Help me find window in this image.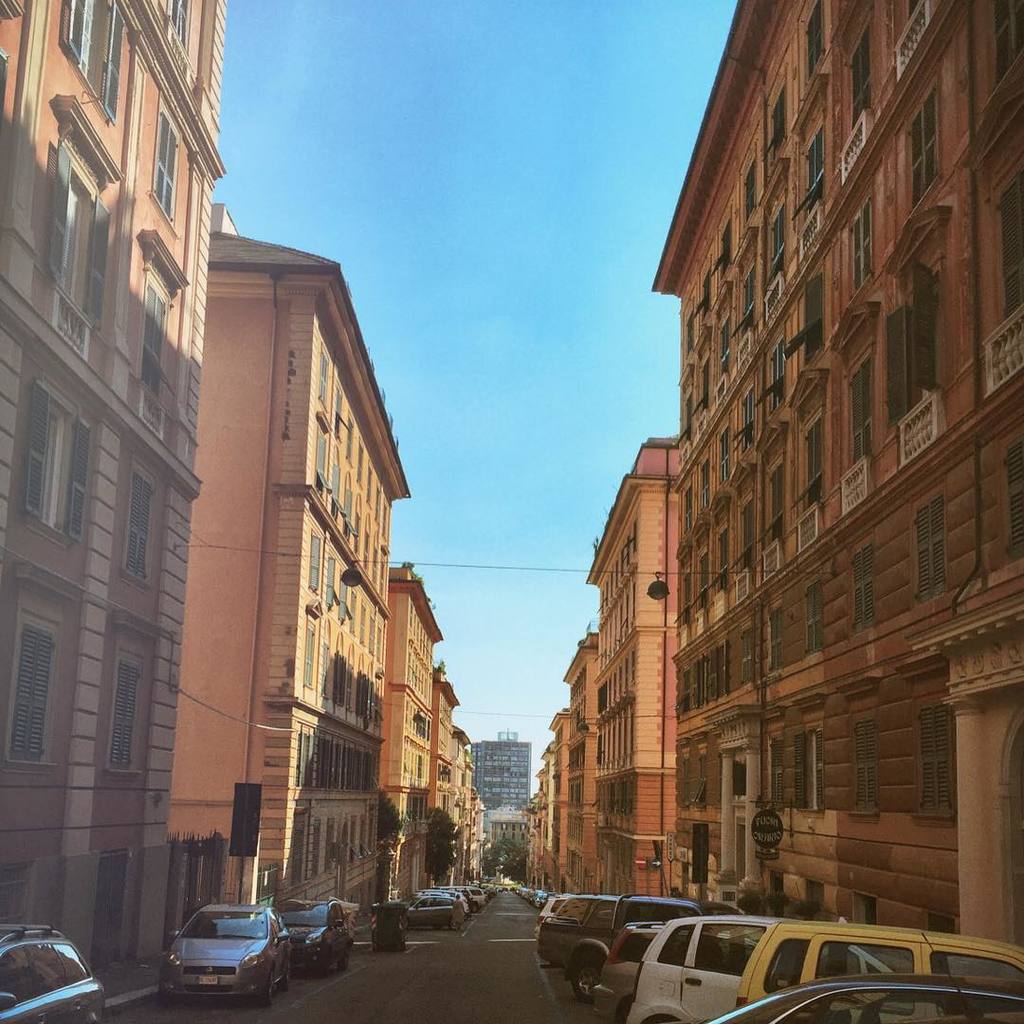
Found it: detection(709, 219, 729, 283).
